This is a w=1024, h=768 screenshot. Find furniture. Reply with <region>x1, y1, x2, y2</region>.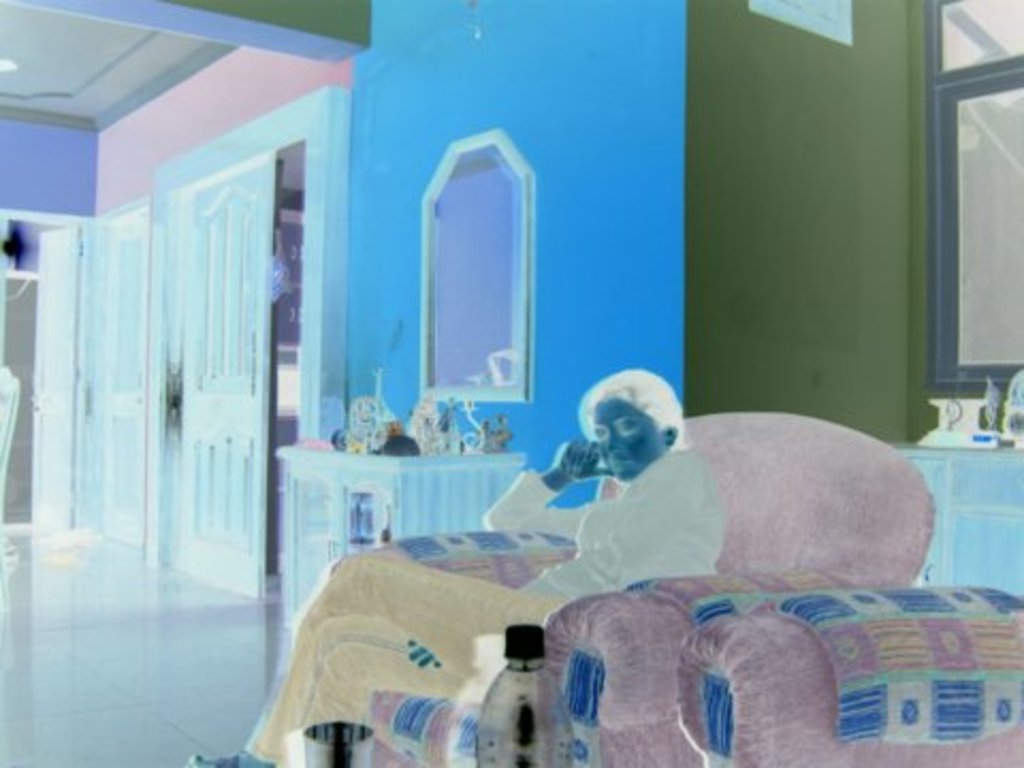
<region>898, 444, 1022, 595</region>.
